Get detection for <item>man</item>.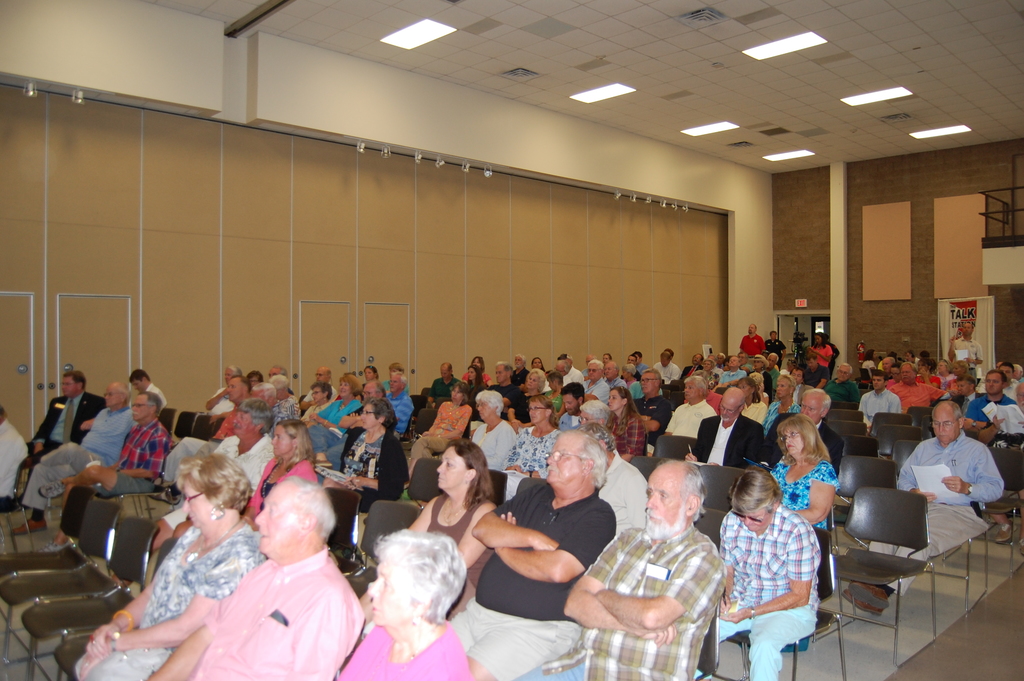
Detection: (946,320,984,375).
